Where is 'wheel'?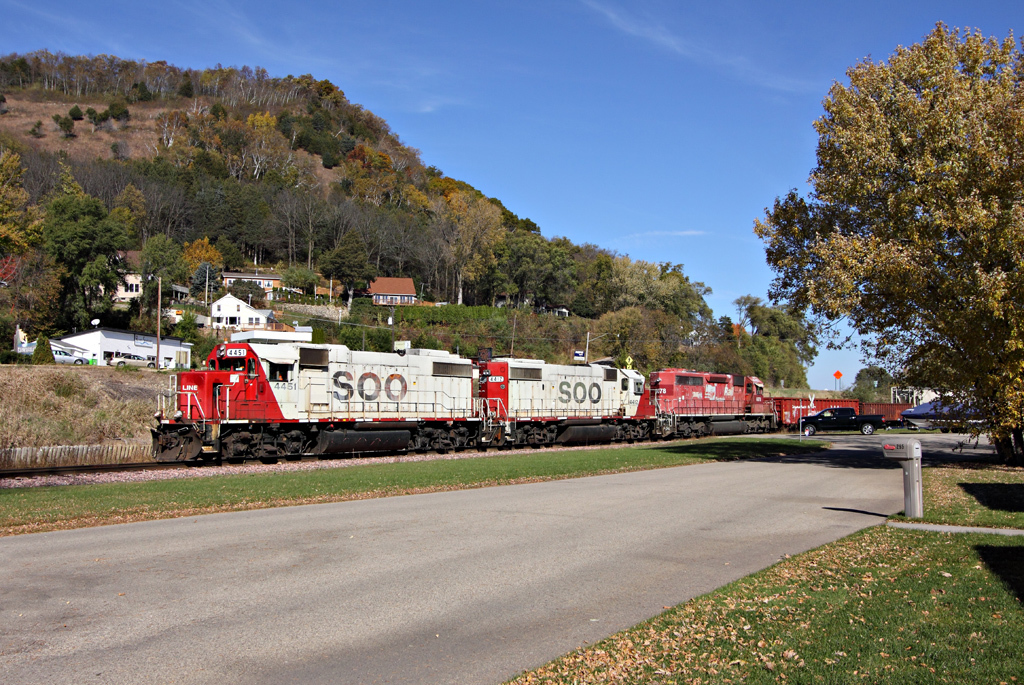
[x1=938, y1=425, x2=948, y2=433].
